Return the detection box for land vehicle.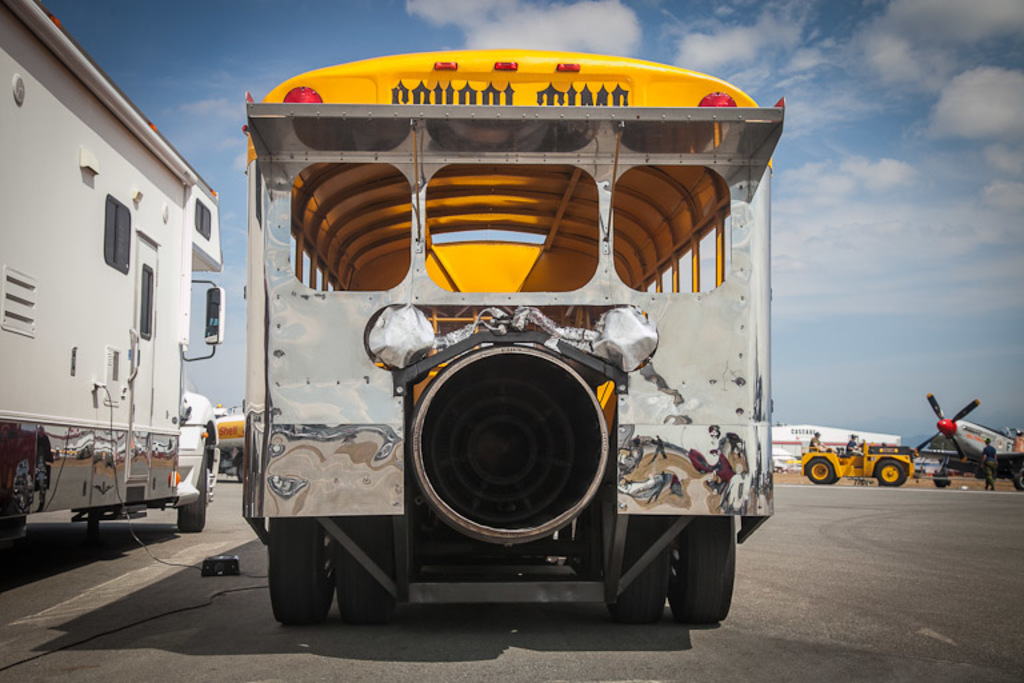
x1=216, y1=403, x2=247, y2=479.
